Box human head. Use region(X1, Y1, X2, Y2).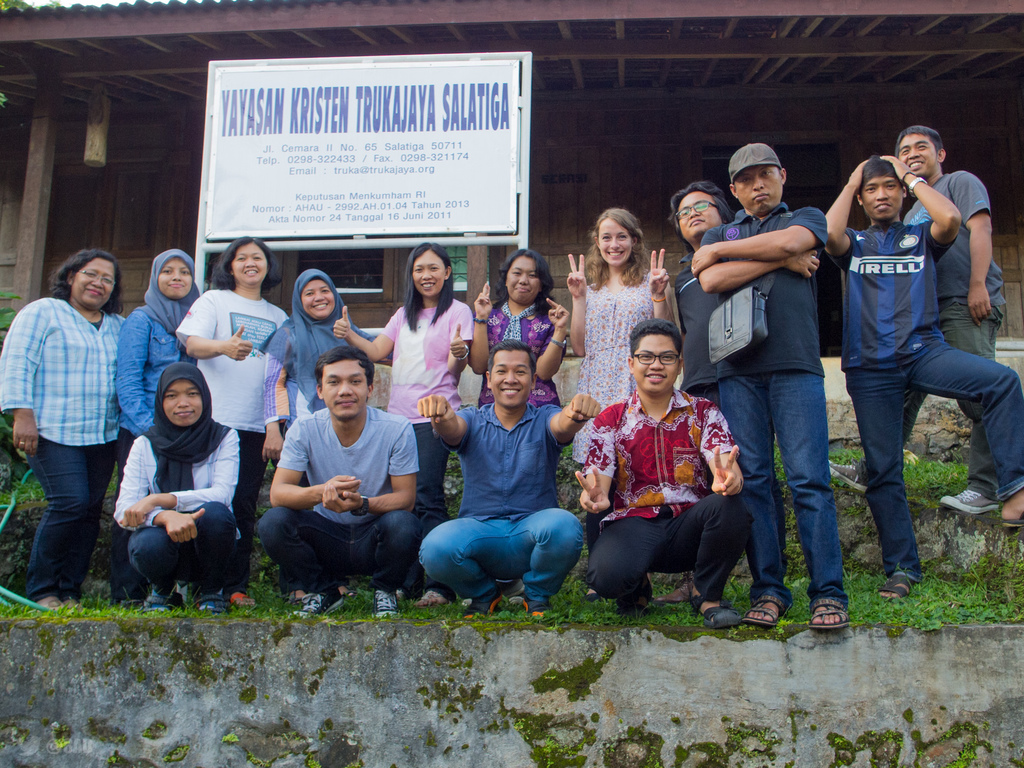
region(593, 209, 644, 268).
